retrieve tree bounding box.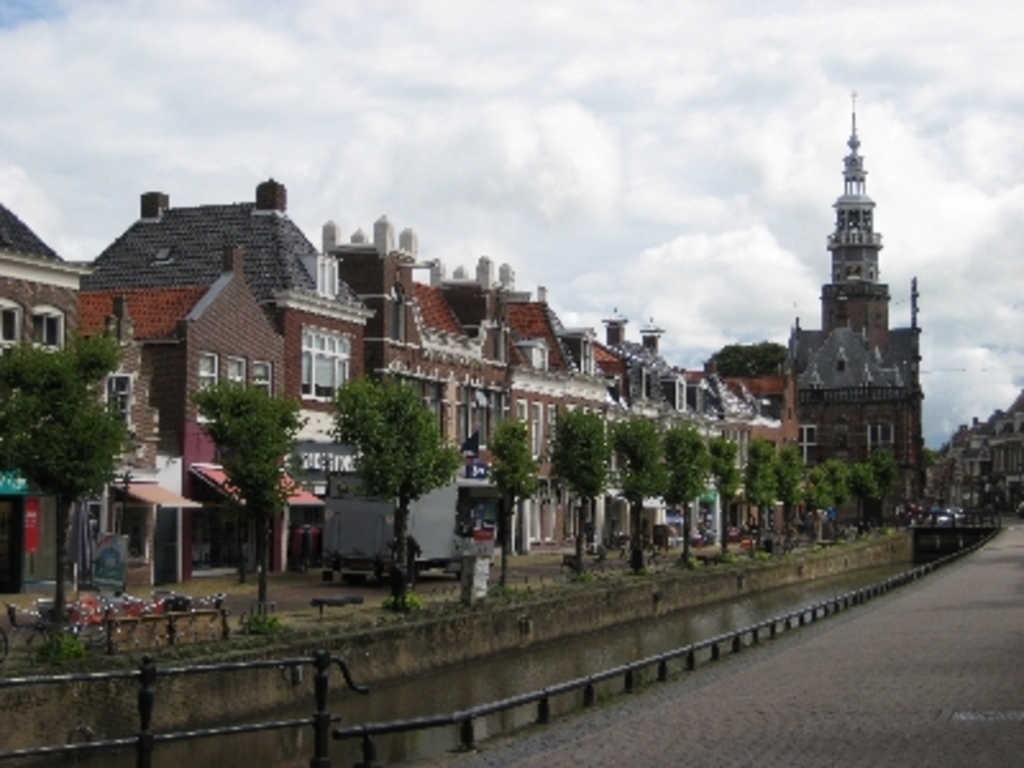
Bounding box: <region>0, 328, 154, 658</region>.
